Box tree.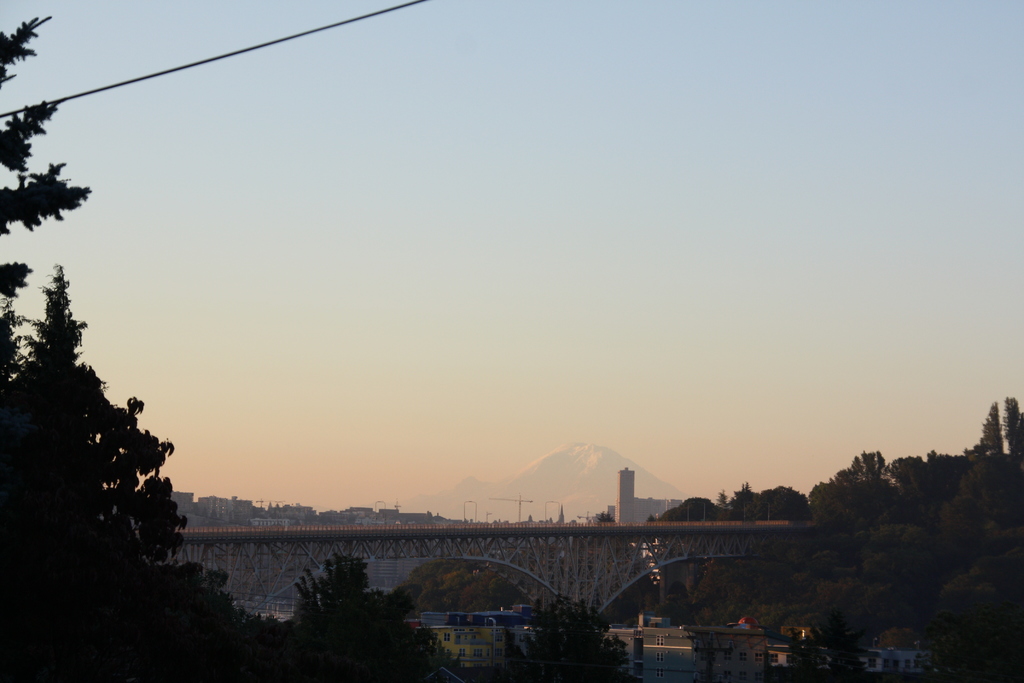
[x1=396, y1=551, x2=463, y2=610].
